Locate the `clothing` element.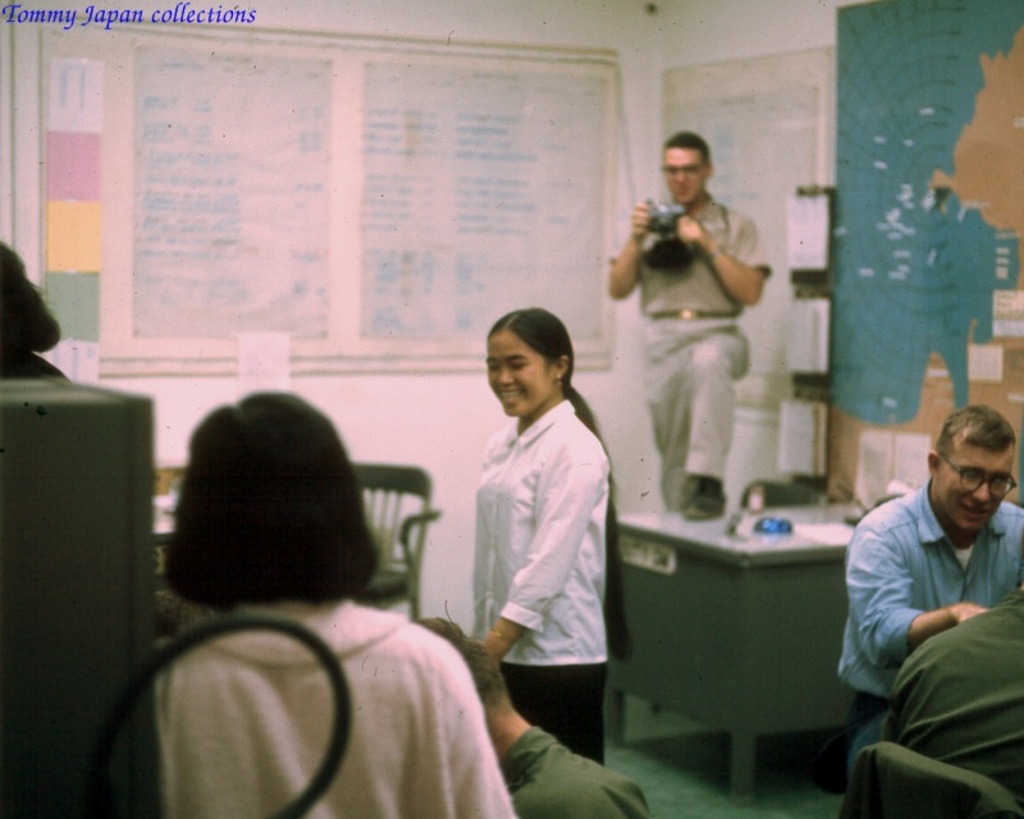
Element bbox: bbox=[146, 598, 521, 818].
